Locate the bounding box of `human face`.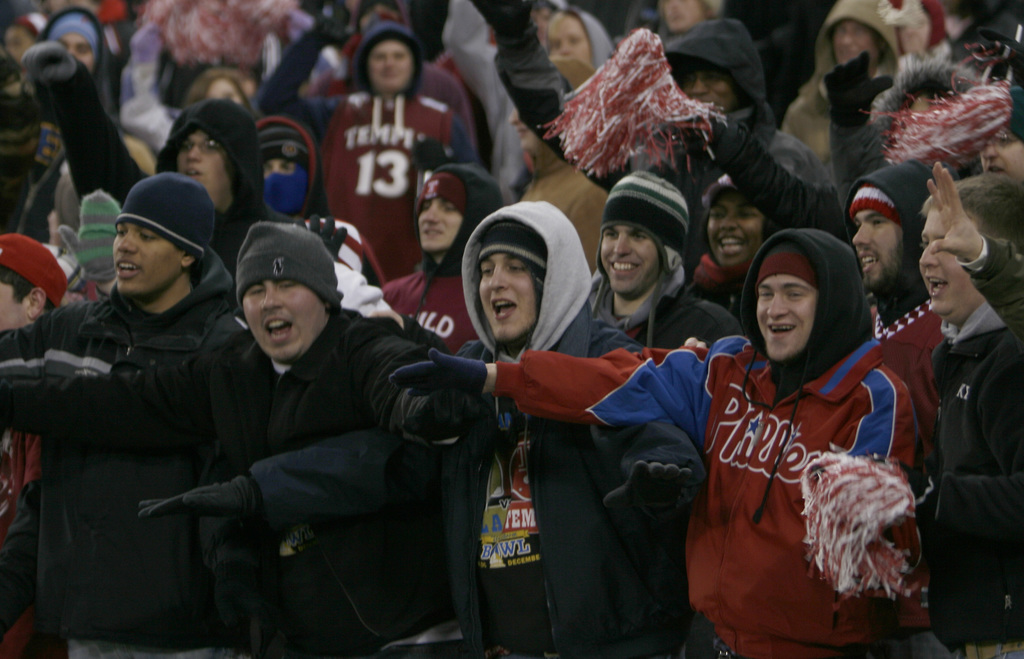
Bounding box: 479:252:539:342.
